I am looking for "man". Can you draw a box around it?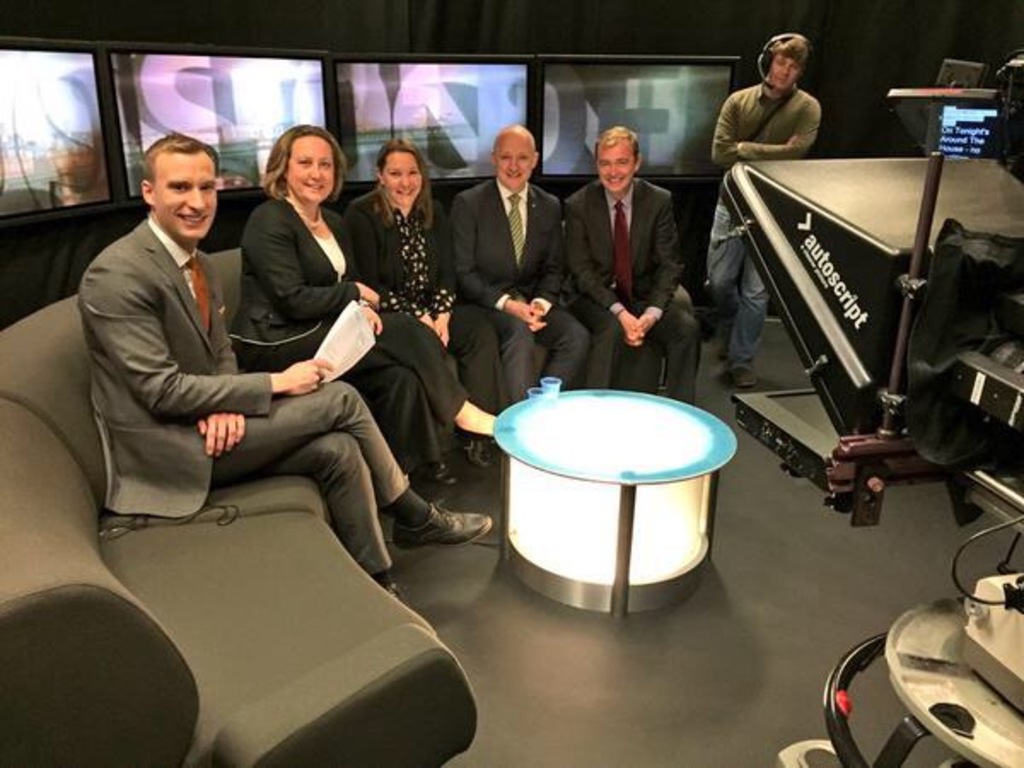
Sure, the bounding box is <box>698,26,819,381</box>.
